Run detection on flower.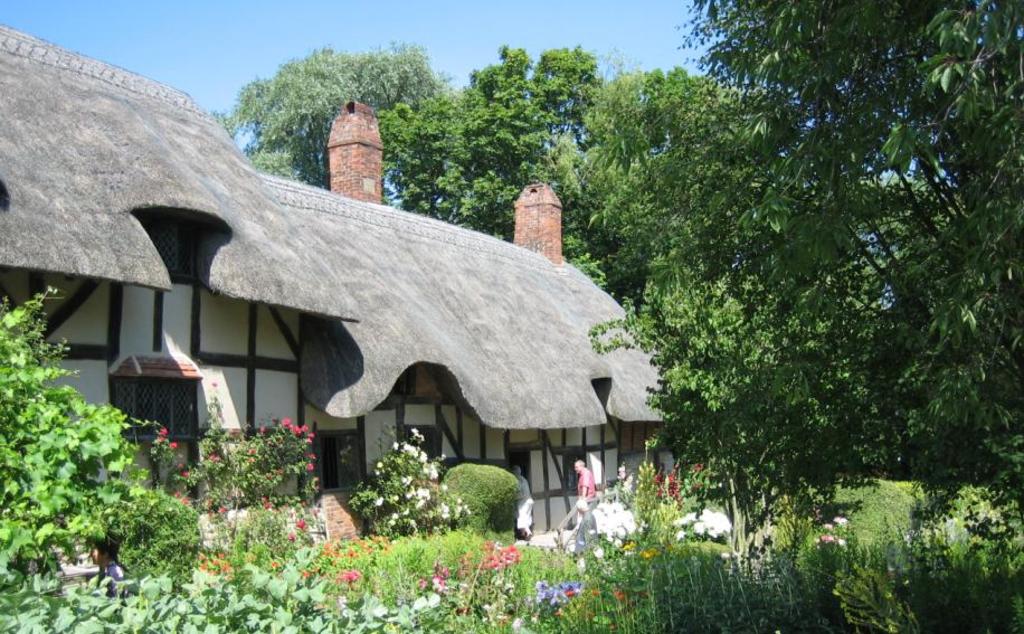
Result: bbox=(615, 463, 624, 480).
